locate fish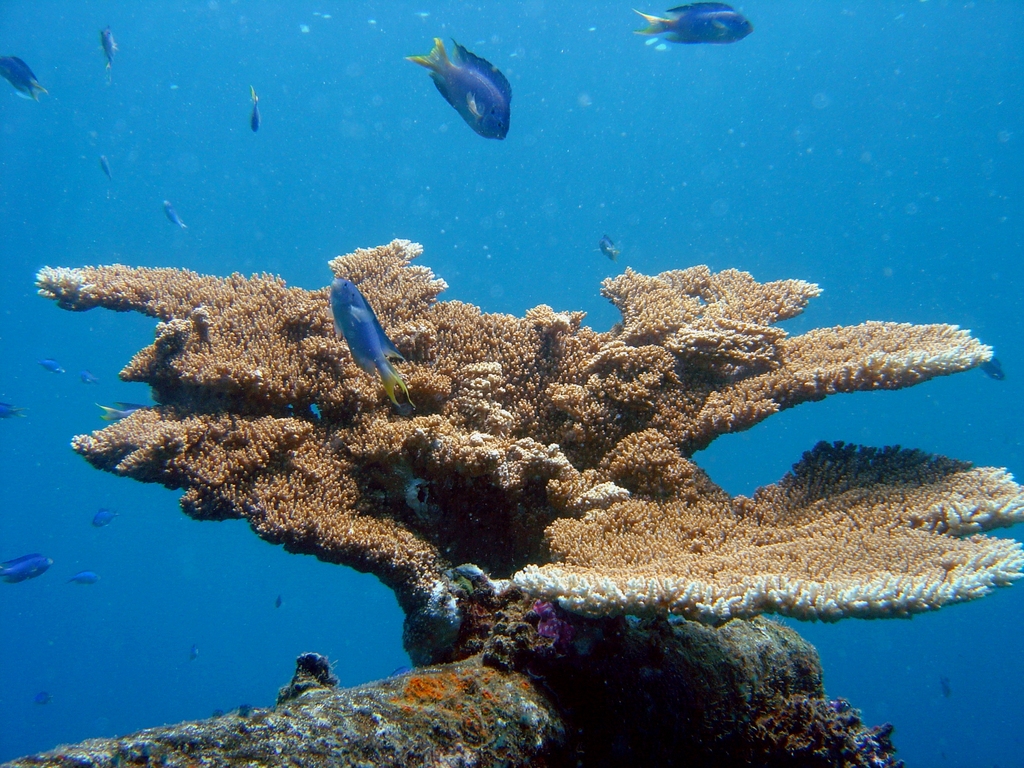
box=[250, 88, 262, 135]
